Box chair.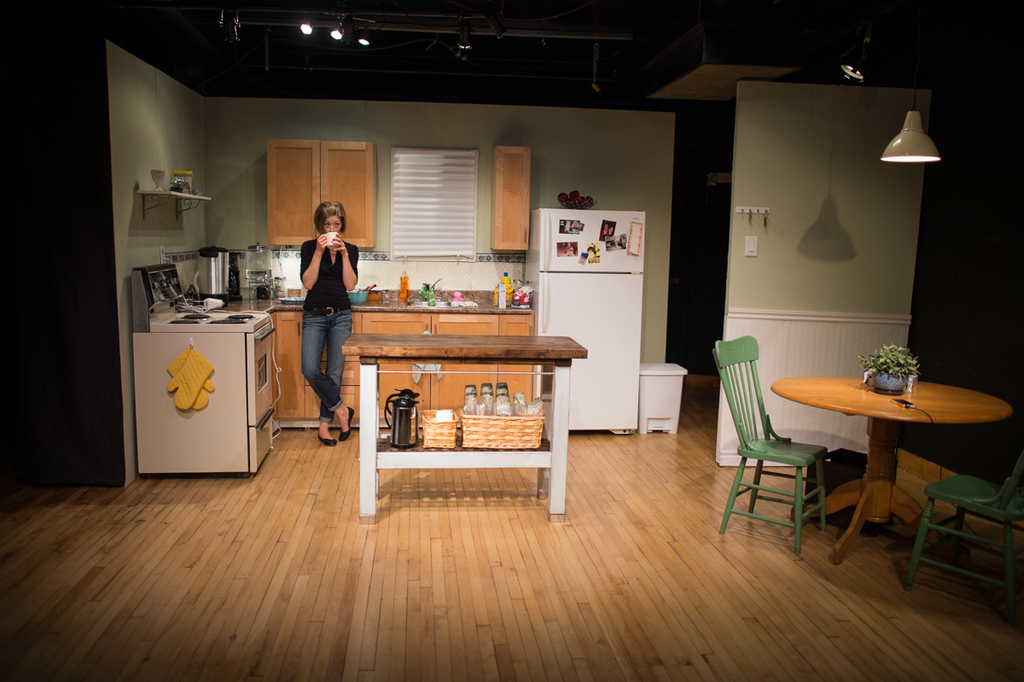
[left=907, top=462, right=1023, bottom=627].
